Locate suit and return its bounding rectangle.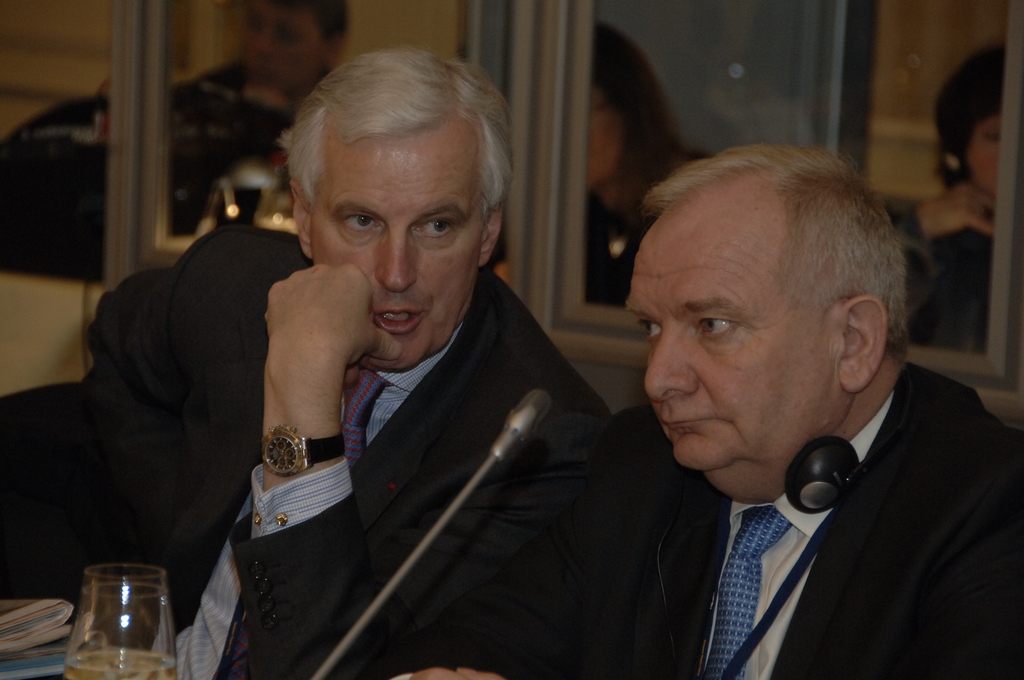
box=[109, 106, 733, 674].
